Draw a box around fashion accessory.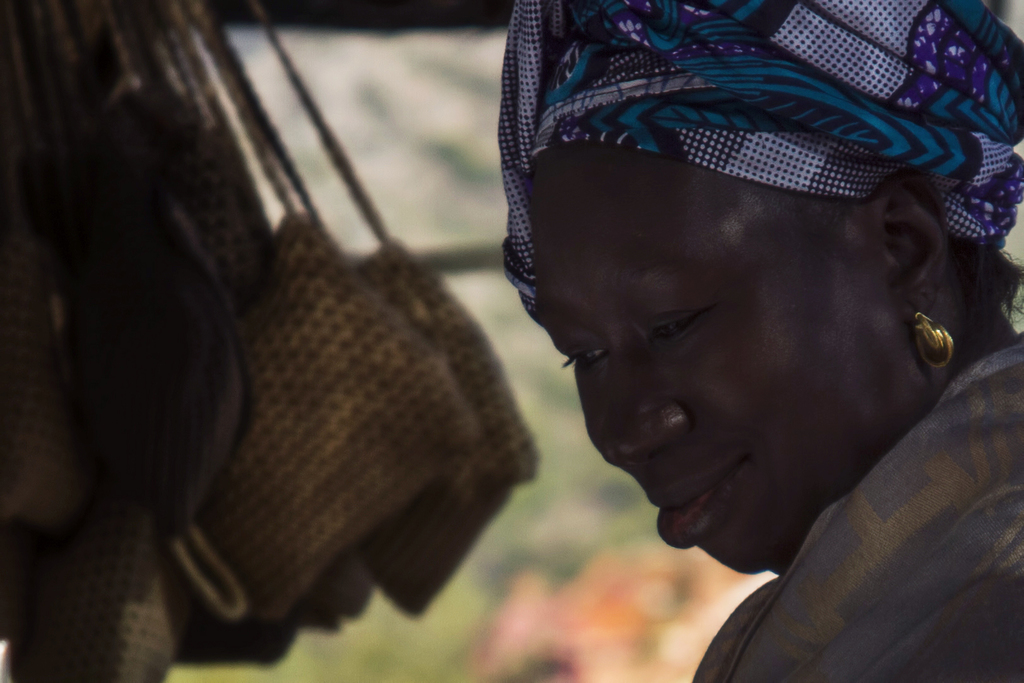
{"x1": 500, "y1": 0, "x2": 1023, "y2": 323}.
